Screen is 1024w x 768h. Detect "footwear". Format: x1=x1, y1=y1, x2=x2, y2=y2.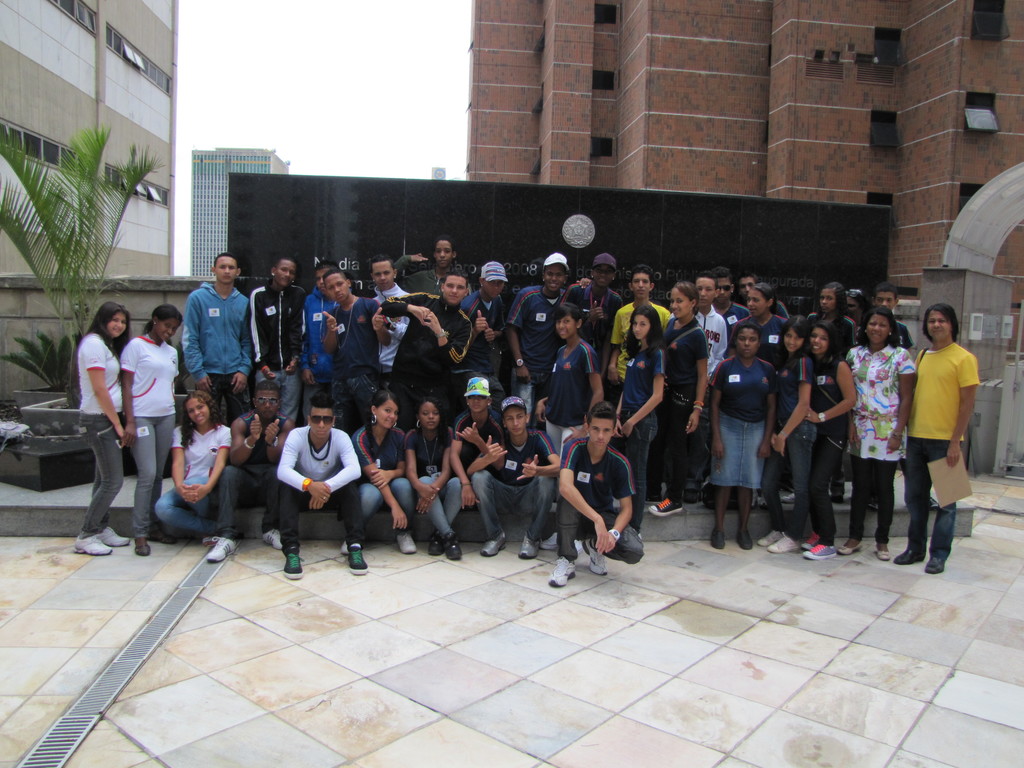
x1=152, y1=529, x2=179, y2=545.
